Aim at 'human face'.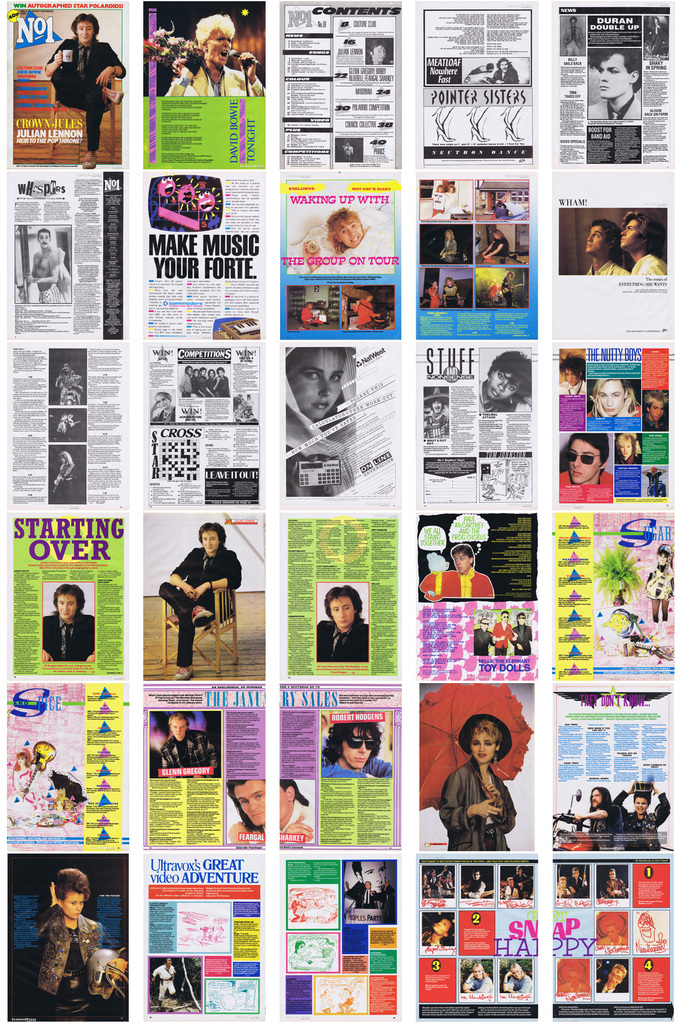
Aimed at 603 55 631 104.
